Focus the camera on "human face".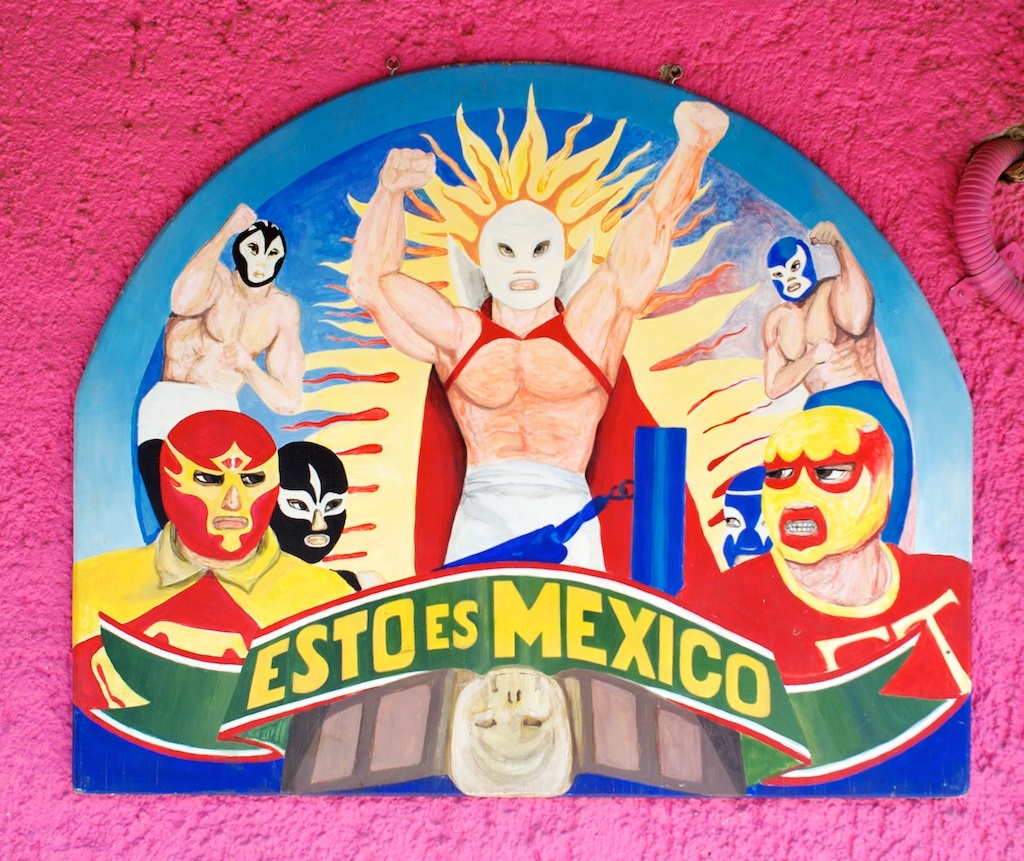
Focus region: pyautogui.locateOnScreen(477, 205, 566, 312).
